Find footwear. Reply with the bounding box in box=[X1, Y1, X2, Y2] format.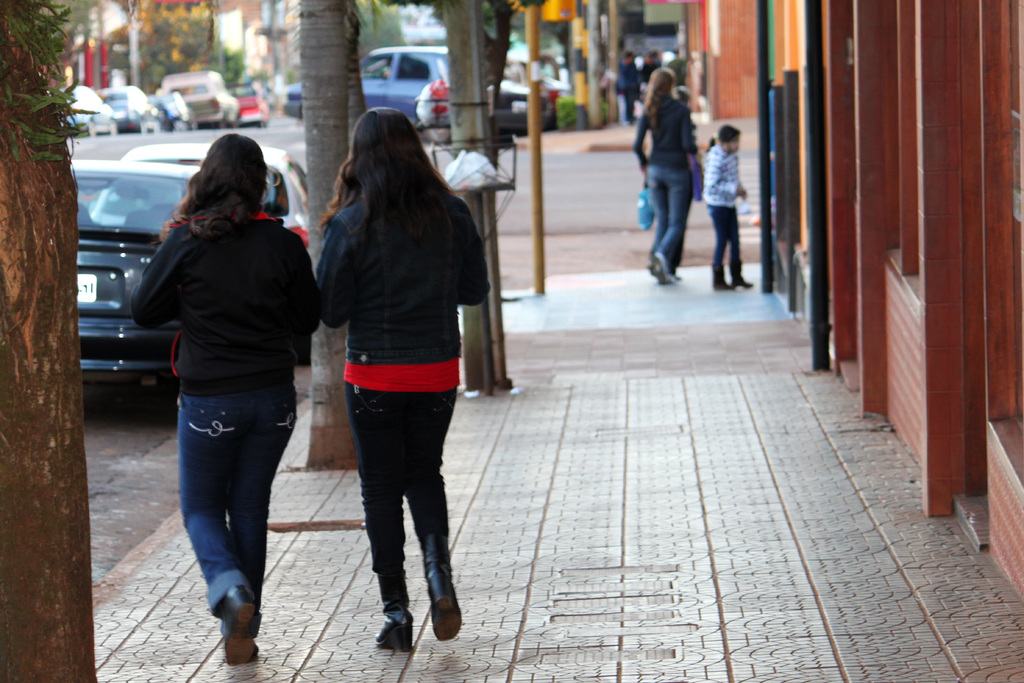
box=[419, 533, 465, 644].
